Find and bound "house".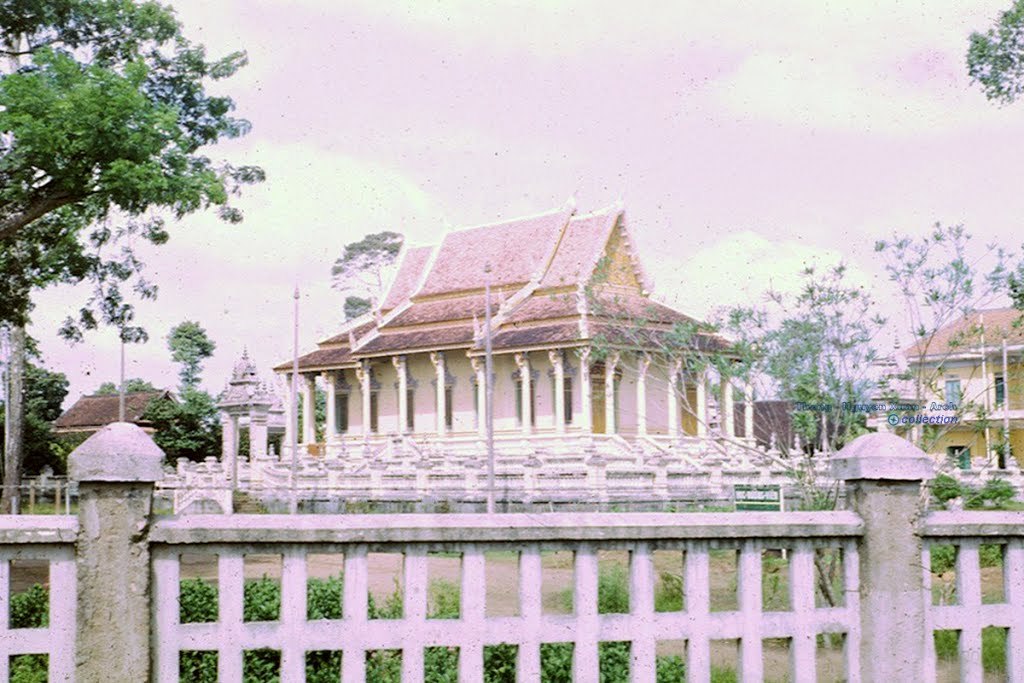
Bound: <bbox>0, 299, 30, 513</bbox>.
